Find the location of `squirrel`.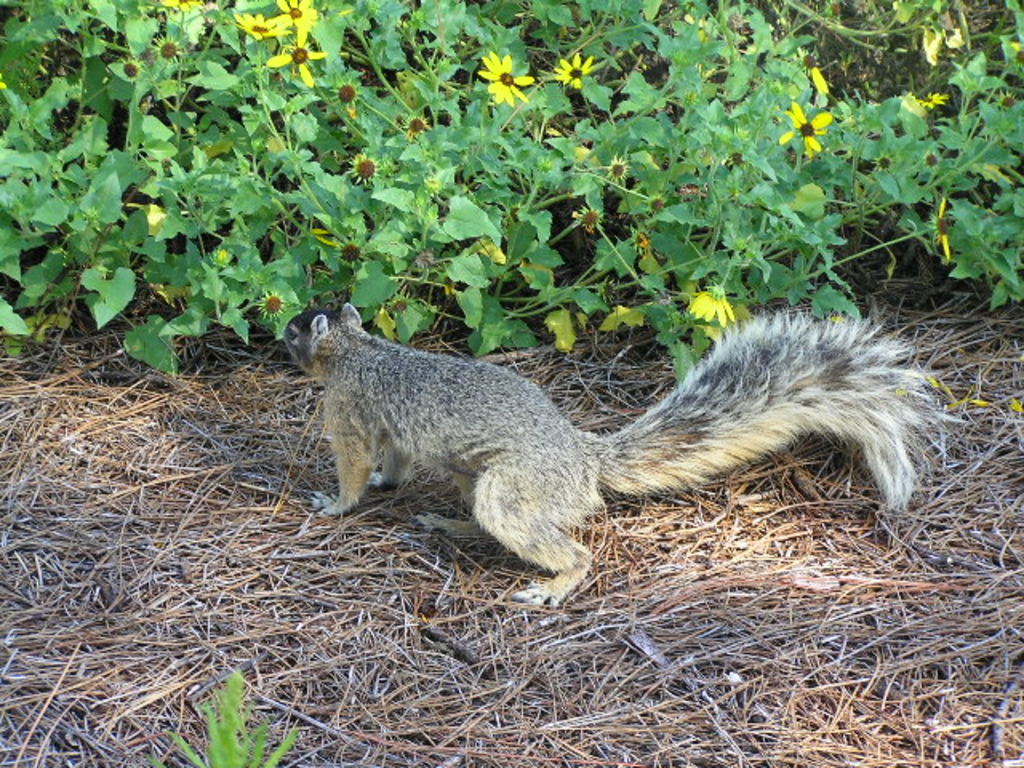
Location: x1=282, y1=296, x2=971, y2=605.
